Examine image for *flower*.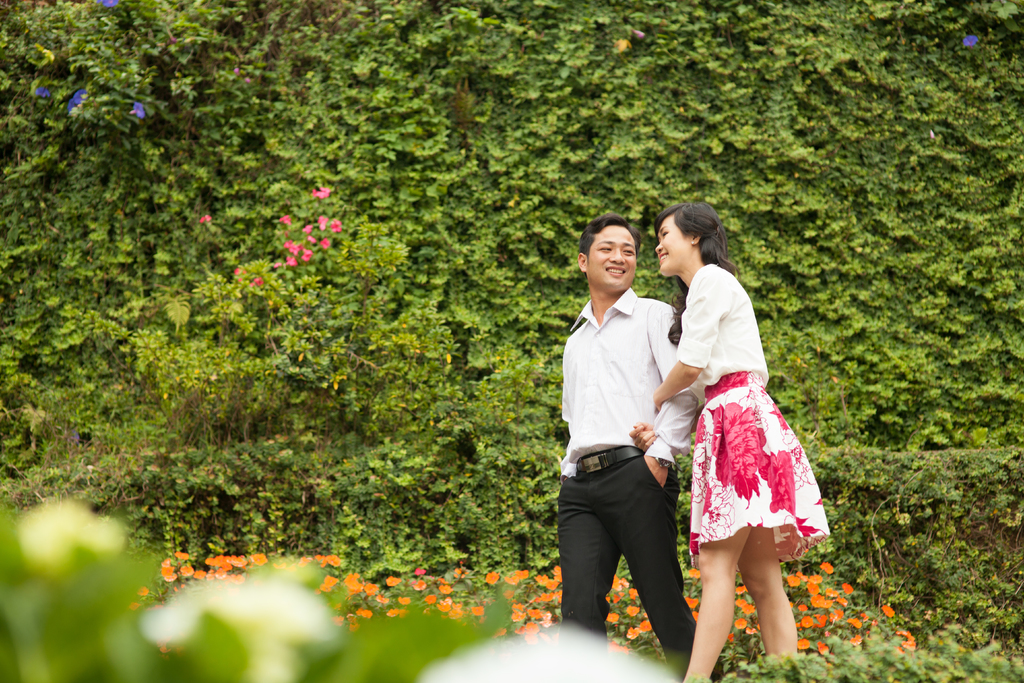
Examination result: box(195, 215, 214, 227).
